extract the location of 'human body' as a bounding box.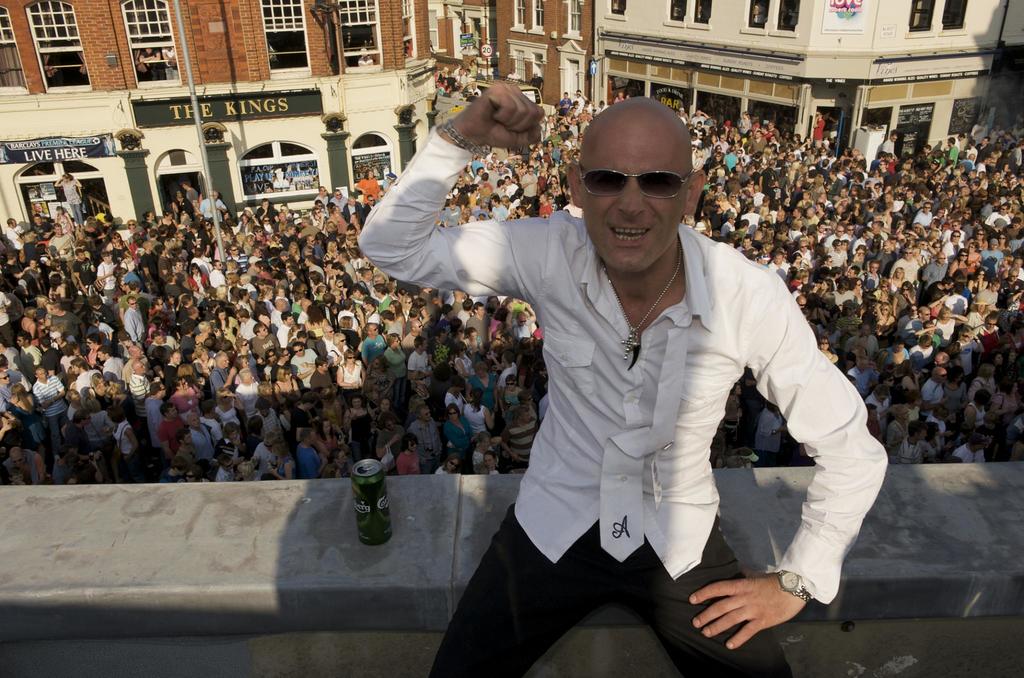
bbox=(448, 292, 456, 311).
